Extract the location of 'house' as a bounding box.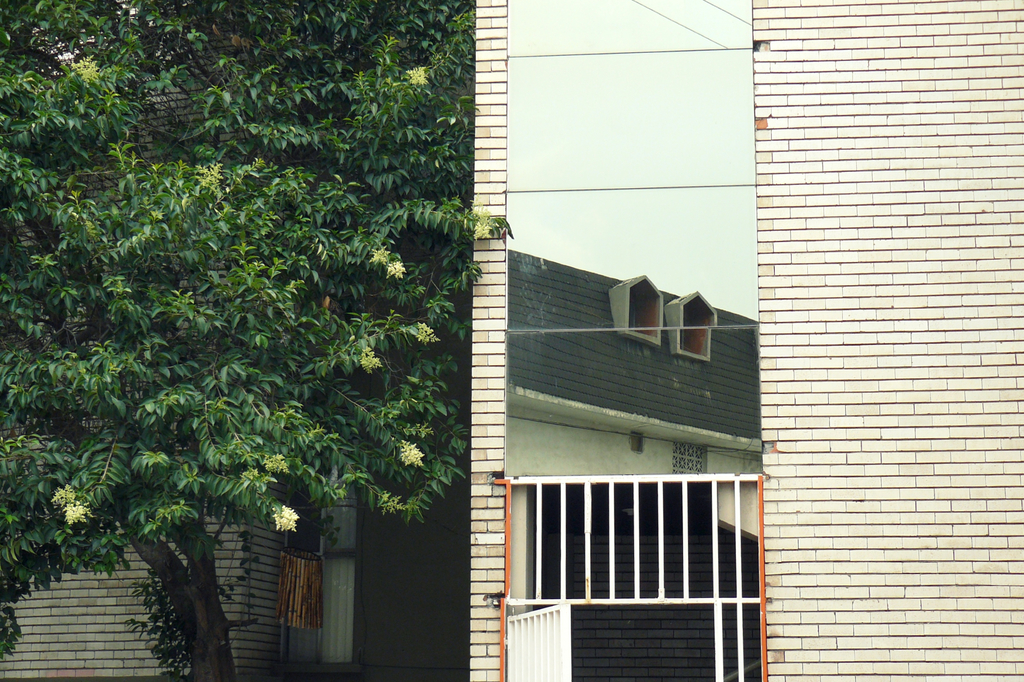
box=[0, 471, 360, 681].
